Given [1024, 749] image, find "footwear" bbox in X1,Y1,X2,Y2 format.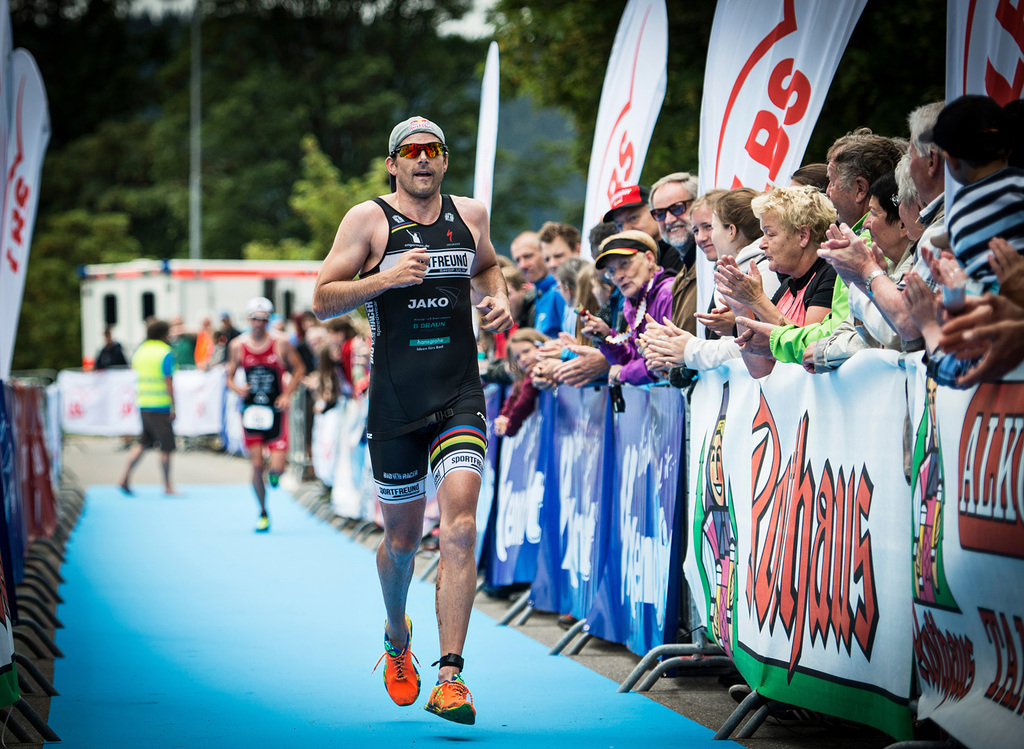
421,674,481,723.
